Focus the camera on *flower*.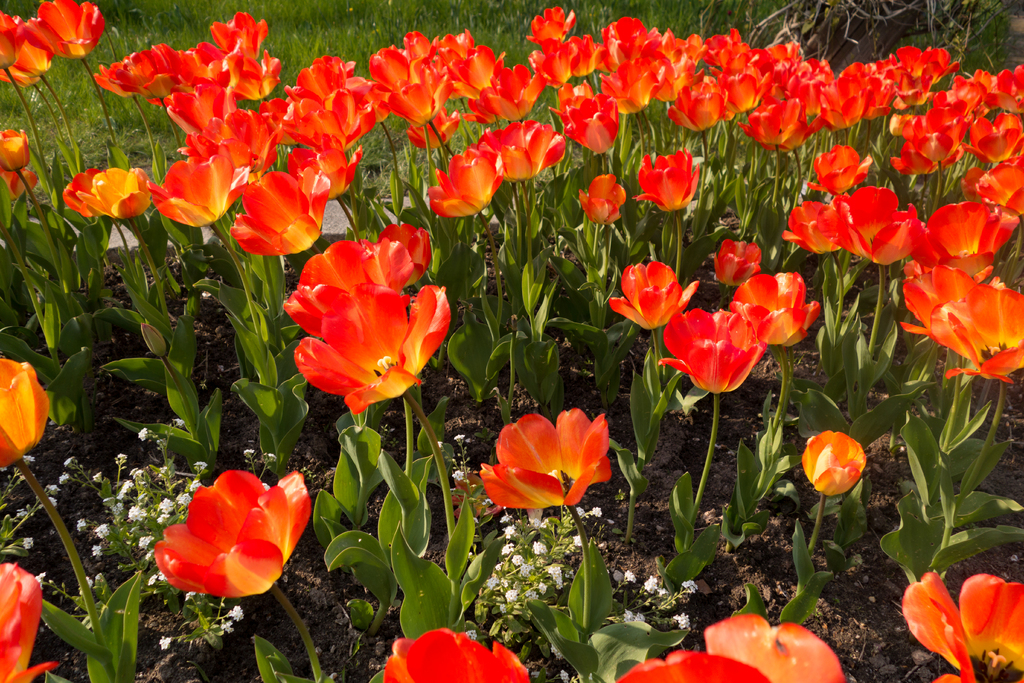
Focus region: box(382, 625, 533, 682).
